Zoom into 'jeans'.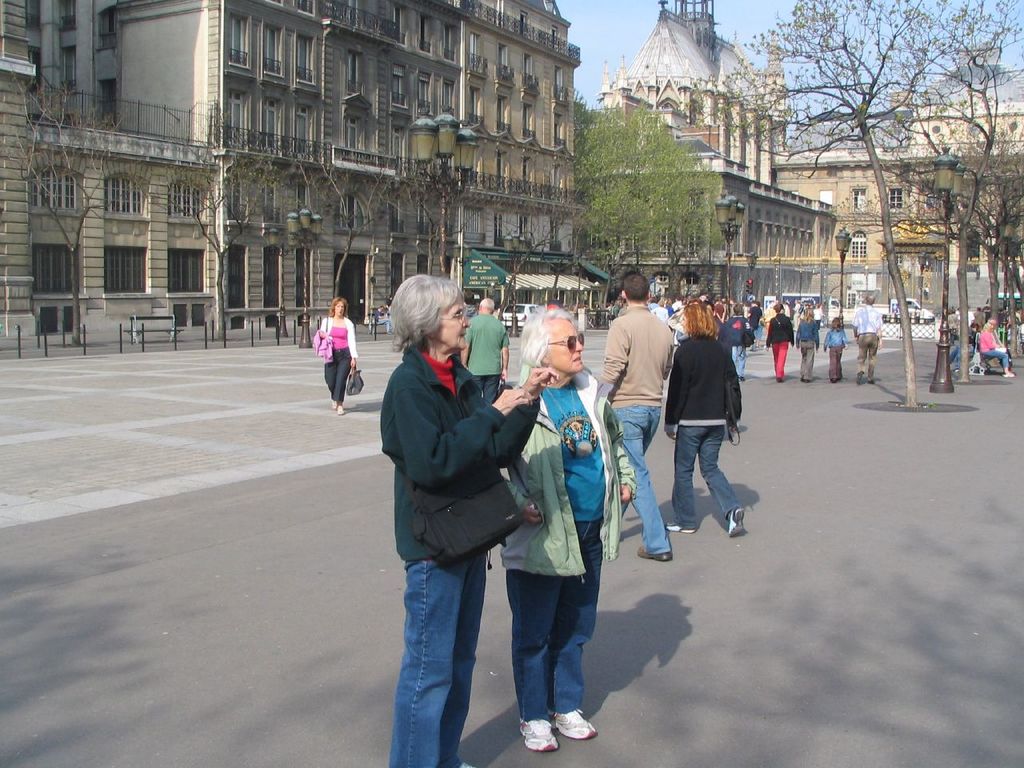
Zoom target: bbox=[671, 425, 743, 527].
